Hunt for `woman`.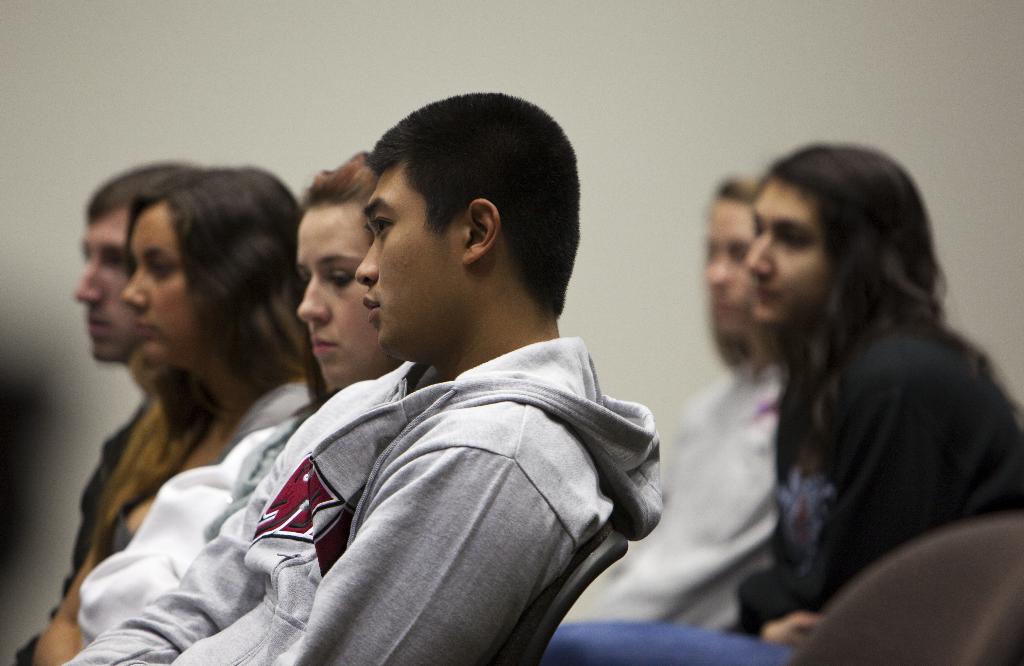
Hunted down at bbox=(67, 168, 302, 583).
